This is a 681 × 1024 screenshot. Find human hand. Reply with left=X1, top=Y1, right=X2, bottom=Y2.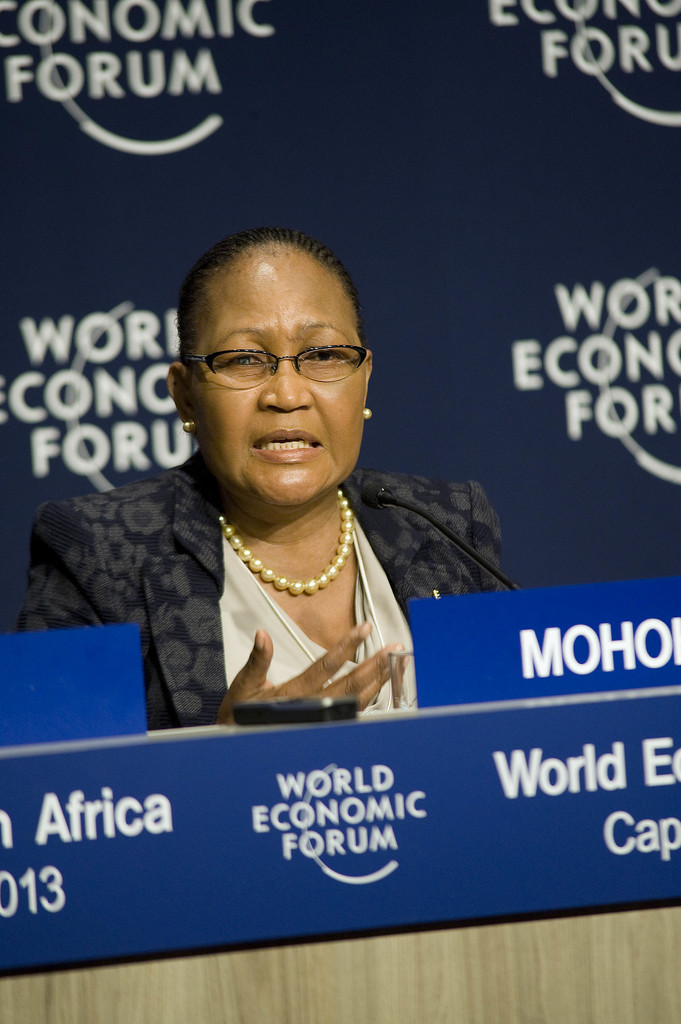
left=190, top=639, right=391, bottom=718.
